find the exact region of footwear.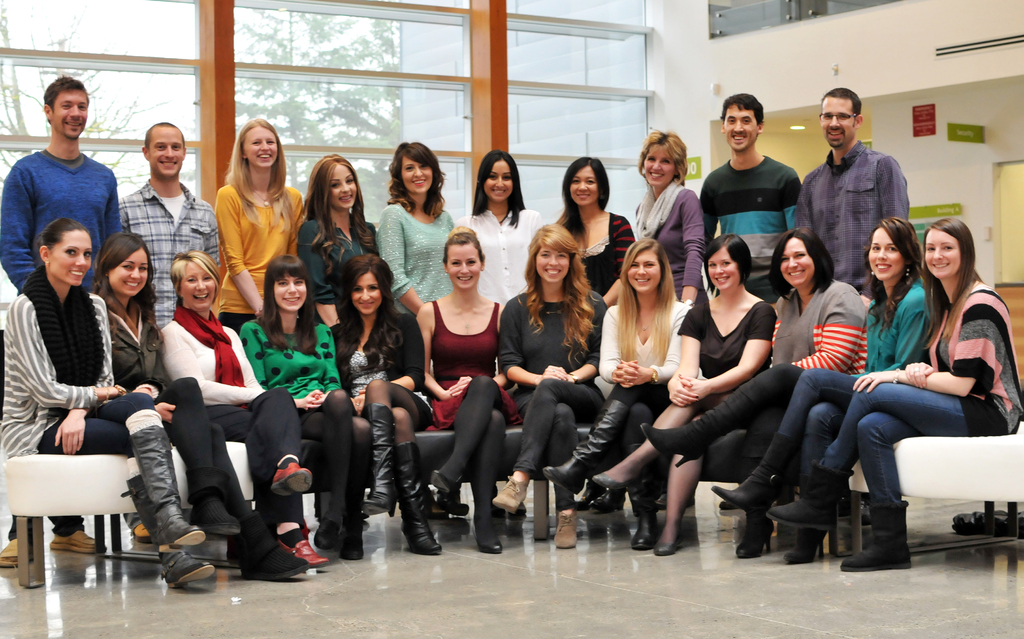
Exact region: (x1=537, y1=397, x2=621, y2=486).
